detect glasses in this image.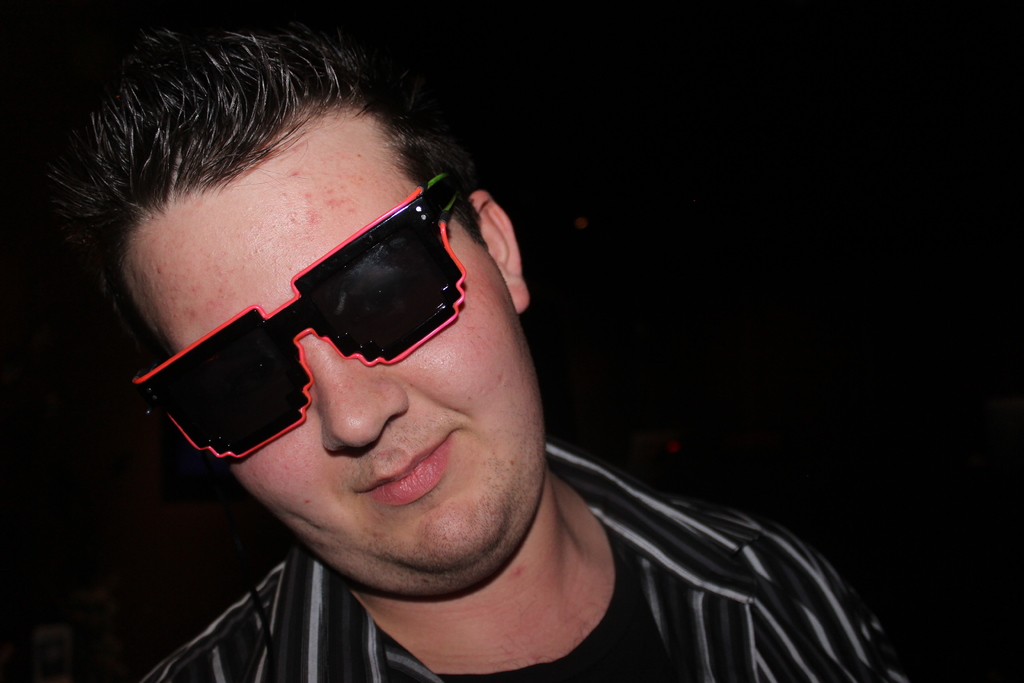
Detection: [157, 233, 514, 438].
